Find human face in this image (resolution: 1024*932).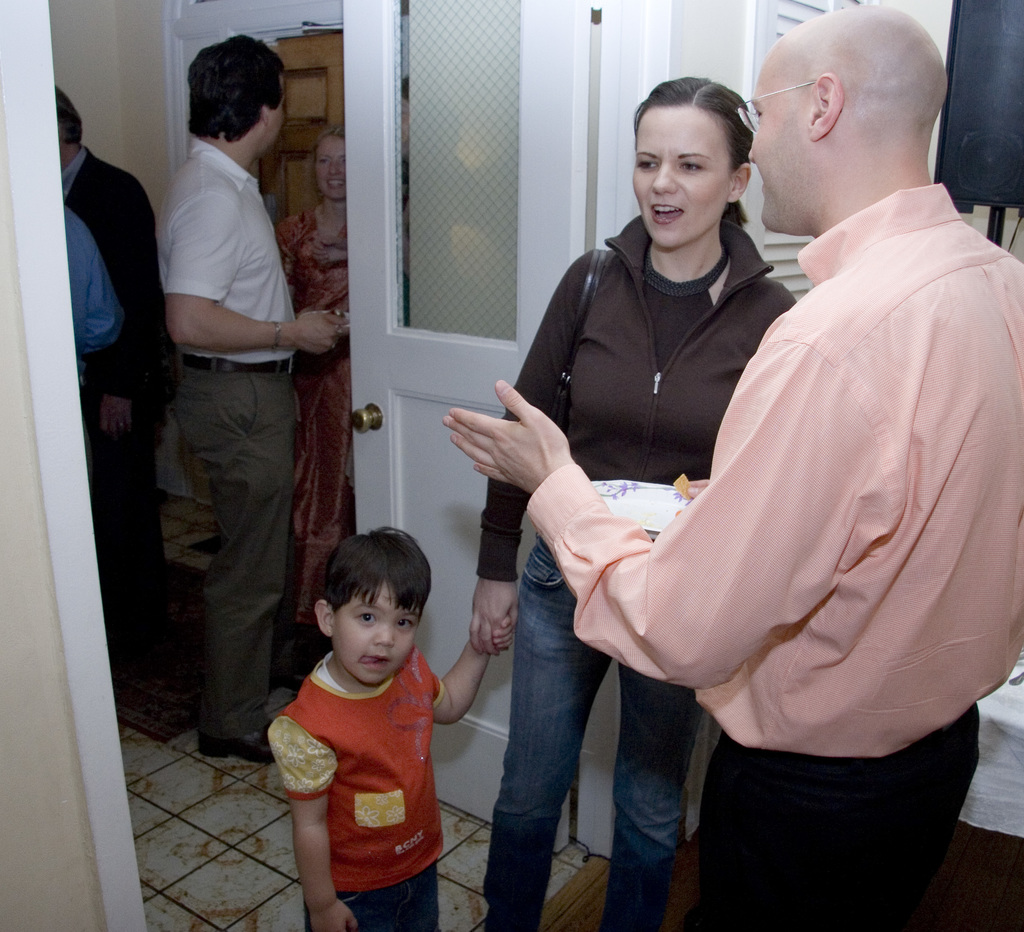
left=318, top=133, right=344, bottom=193.
